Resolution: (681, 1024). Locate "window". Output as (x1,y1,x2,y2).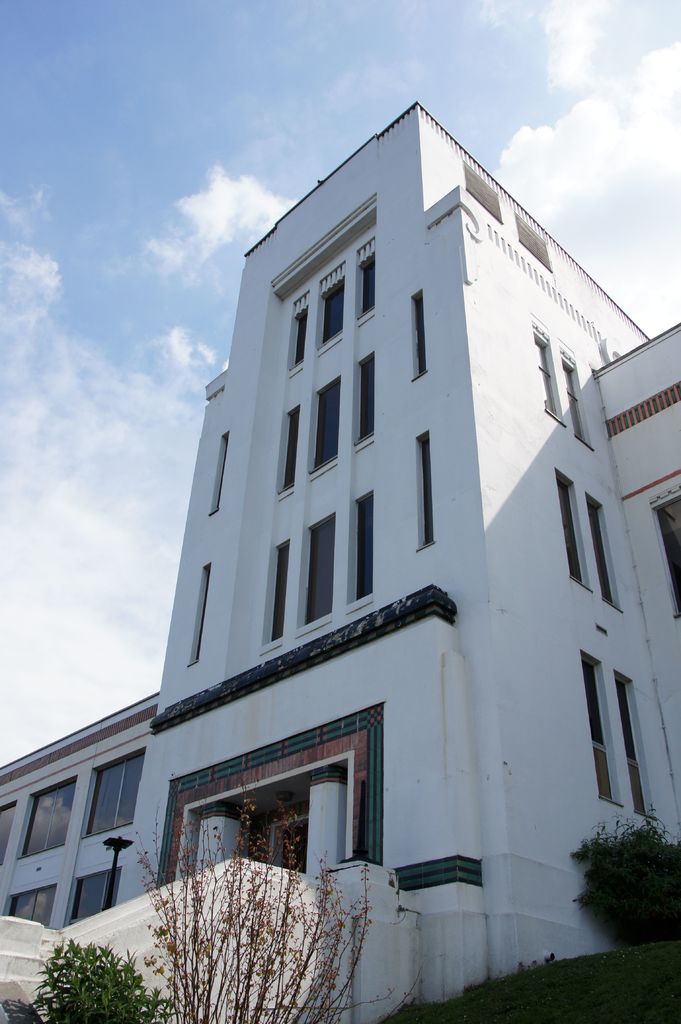
(284,403,301,490).
